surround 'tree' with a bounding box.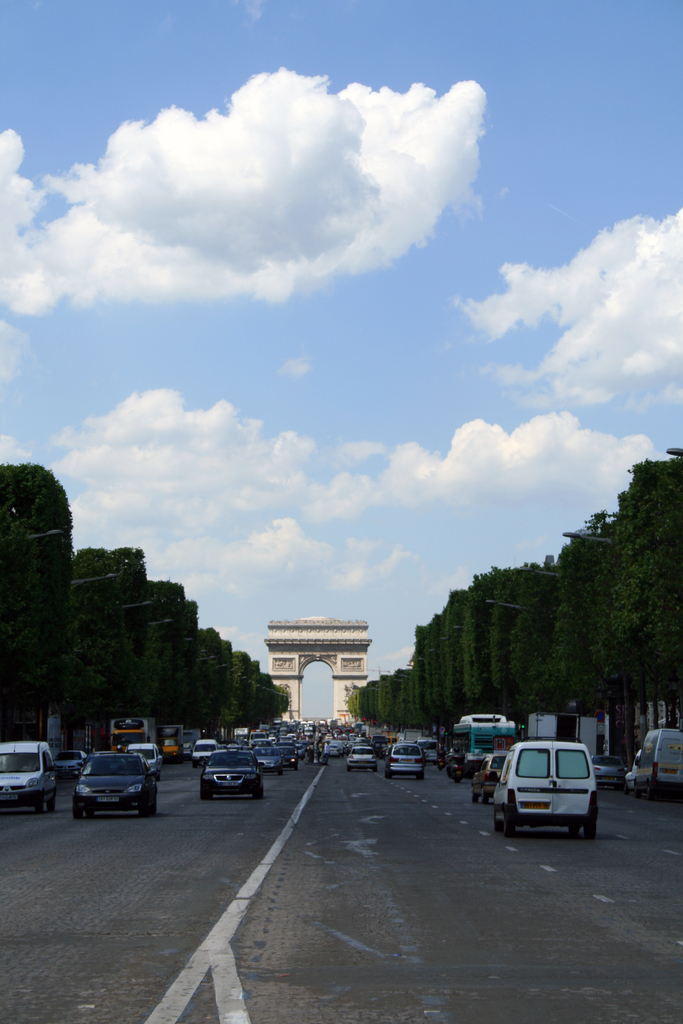
box(212, 638, 235, 731).
